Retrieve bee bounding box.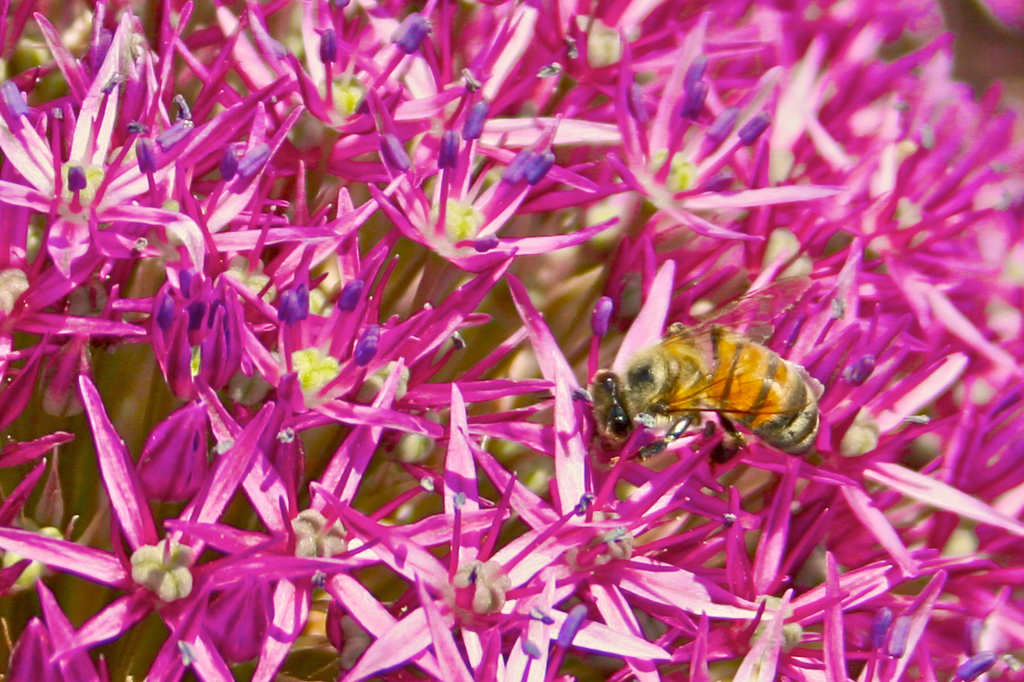
Bounding box: {"left": 586, "top": 297, "right": 835, "bottom": 489}.
